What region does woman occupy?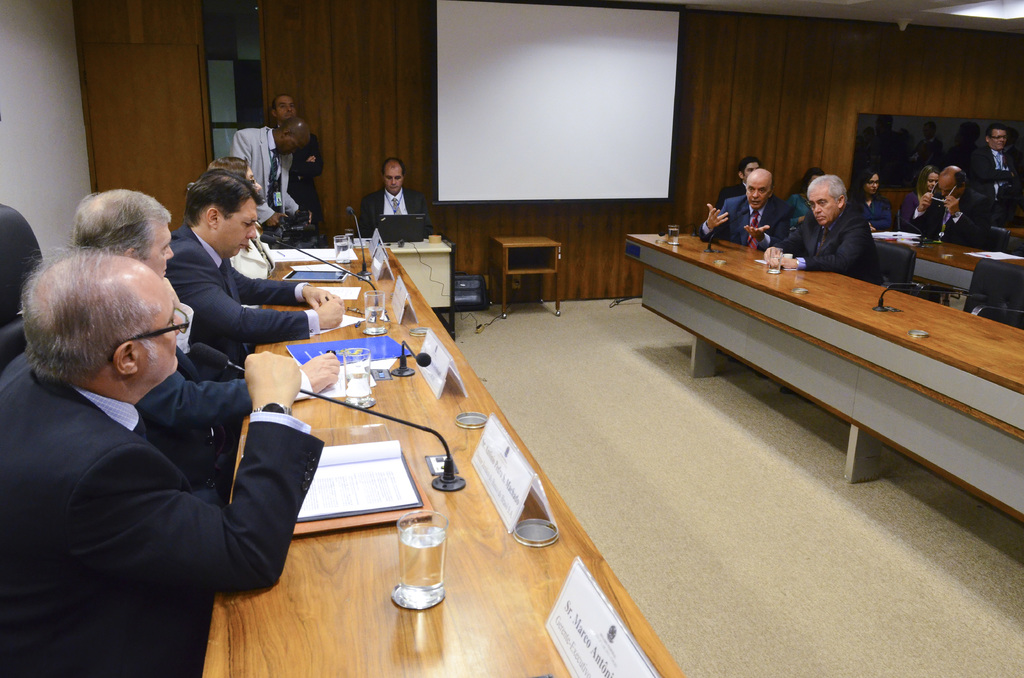
bbox(791, 171, 822, 225).
